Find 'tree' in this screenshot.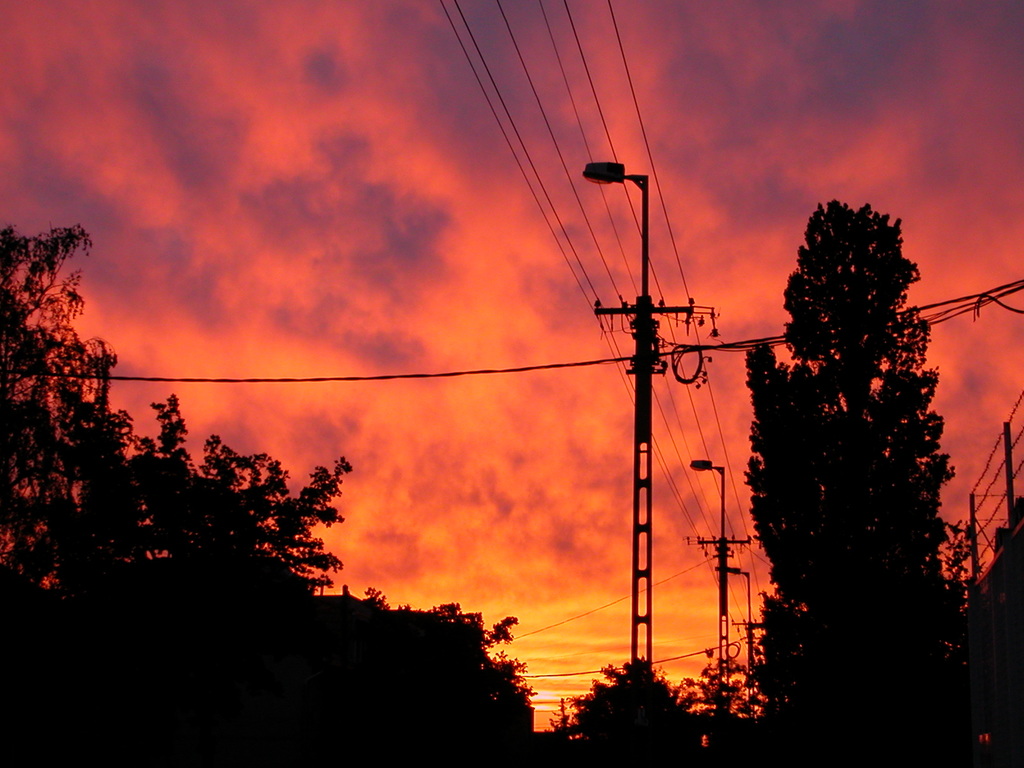
The bounding box for 'tree' is {"x1": 723, "y1": 171, "x2": 991, "y2": 686}.
